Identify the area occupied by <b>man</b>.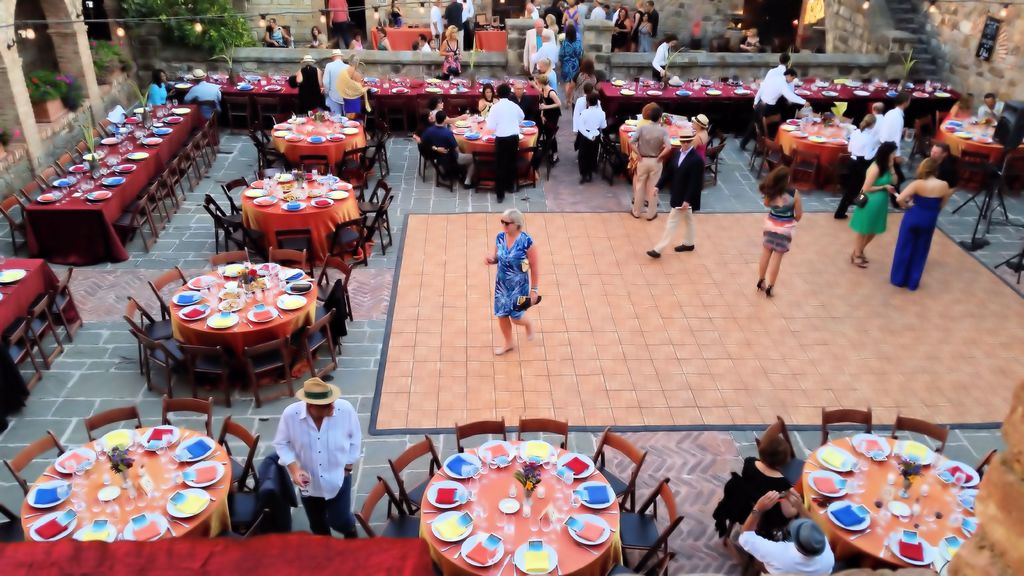
Area: 878/93/911/182.
